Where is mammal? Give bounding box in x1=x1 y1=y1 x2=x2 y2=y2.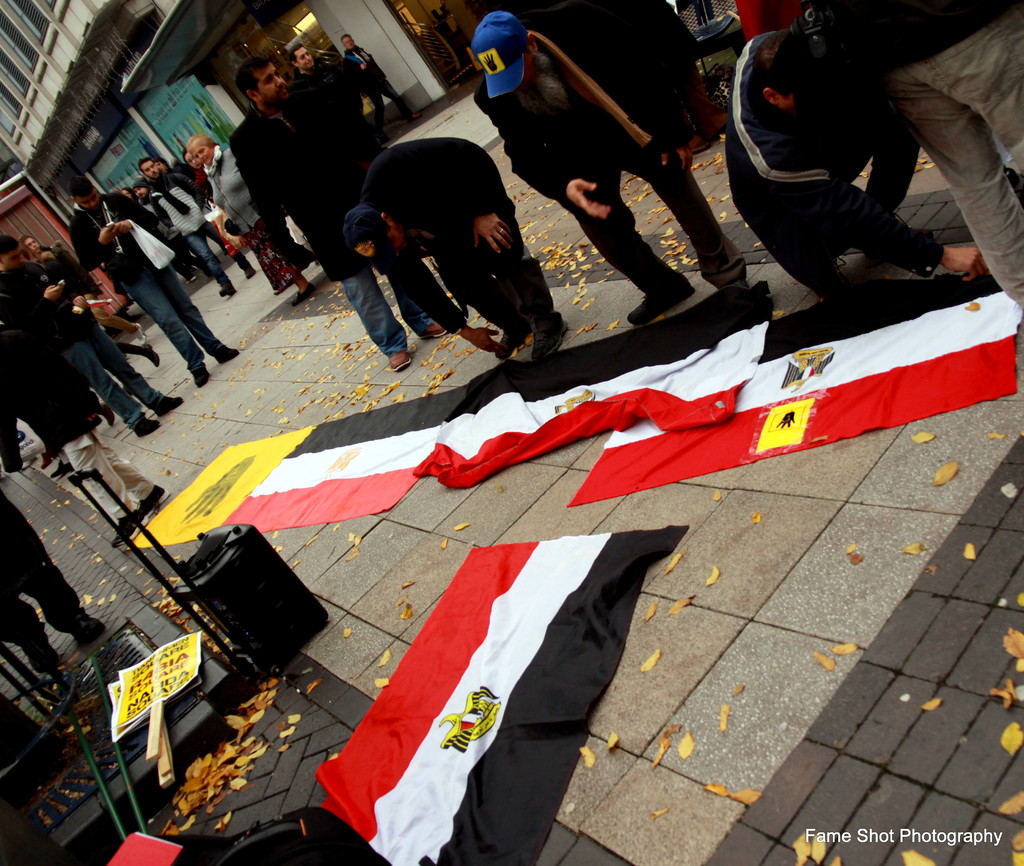
x1=289 y1=40 x2=387 y2=167.
